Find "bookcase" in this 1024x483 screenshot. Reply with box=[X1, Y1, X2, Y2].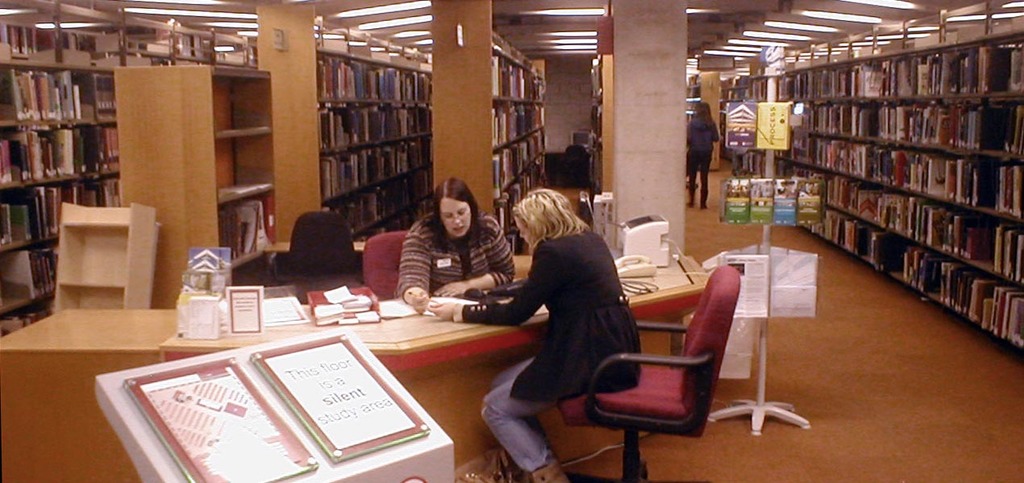
box=[722, 68, 756, 180].
